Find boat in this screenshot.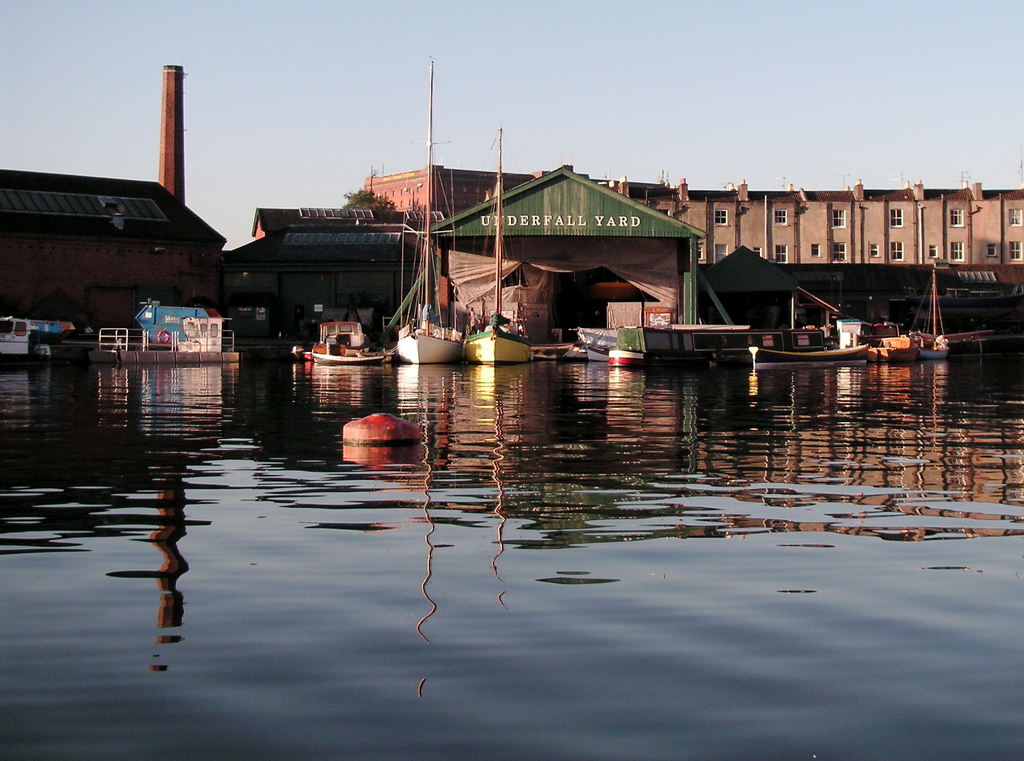
The bounding box for boat is 397 59 468 365.
